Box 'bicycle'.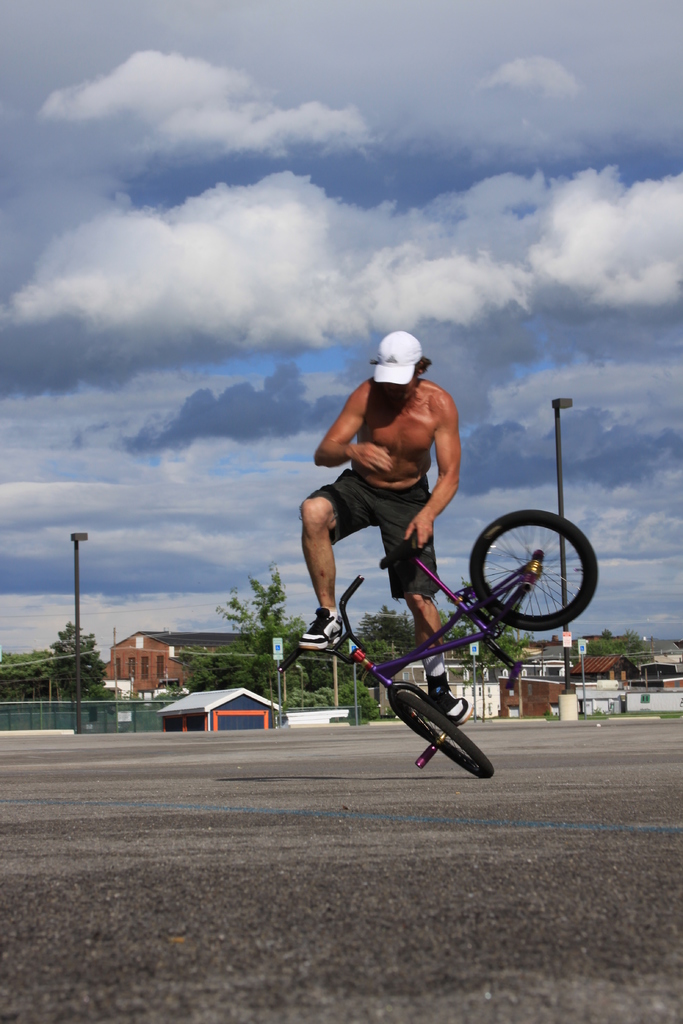
275, 505, 595, 780.
